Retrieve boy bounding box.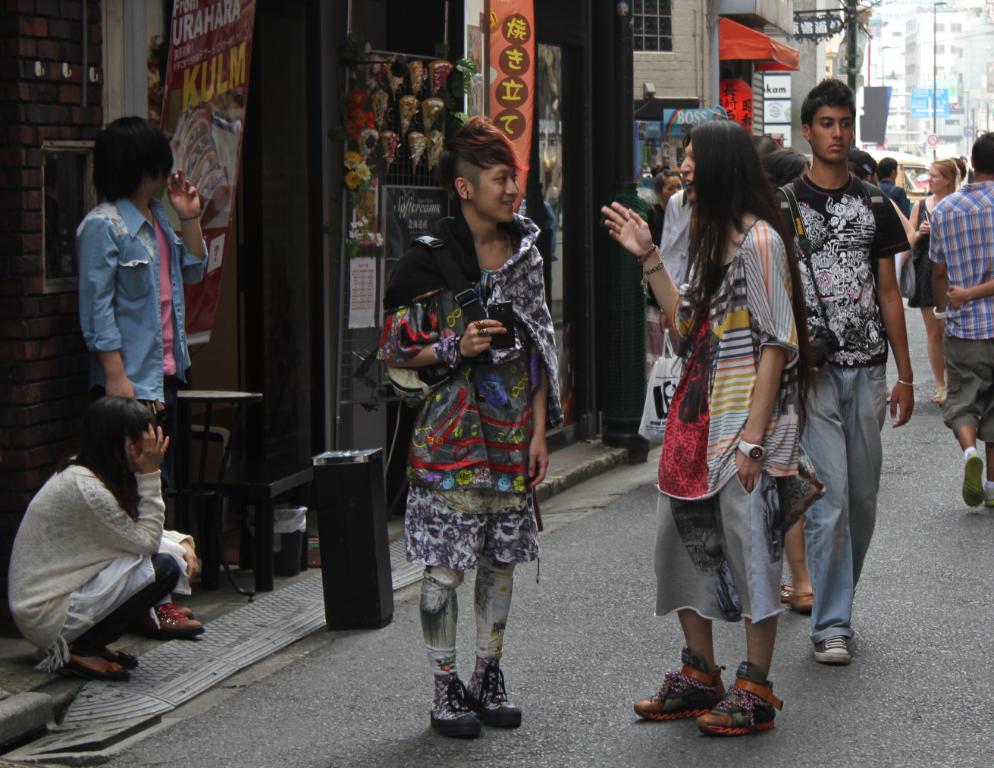
Bounding box: (779,74,912,673).
